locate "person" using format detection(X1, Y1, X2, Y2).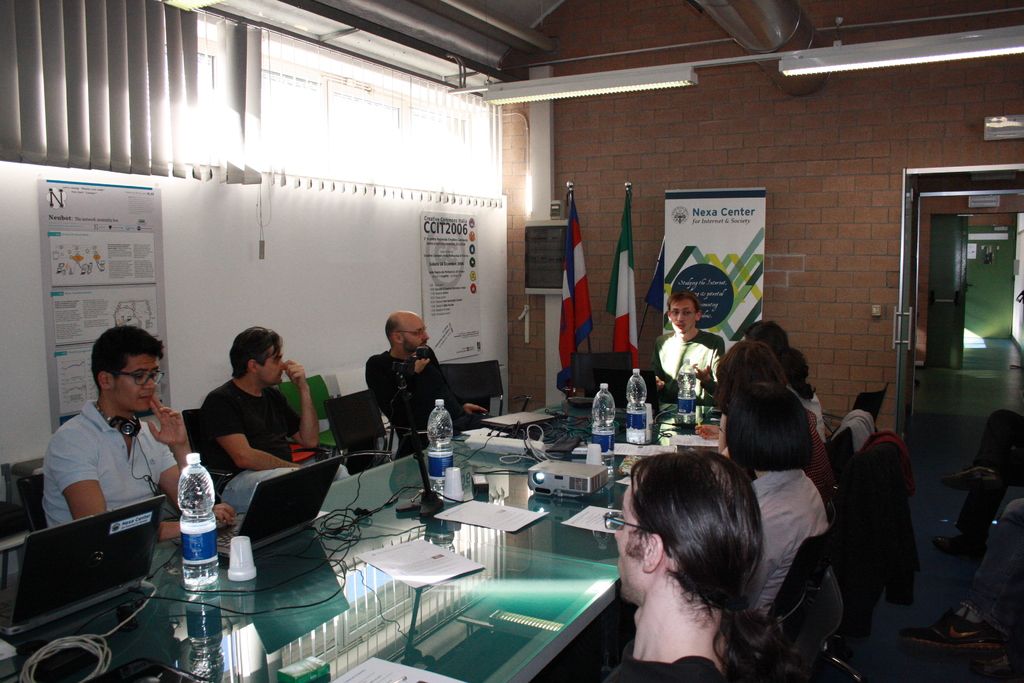
detection(366, 311, 486, 450).
